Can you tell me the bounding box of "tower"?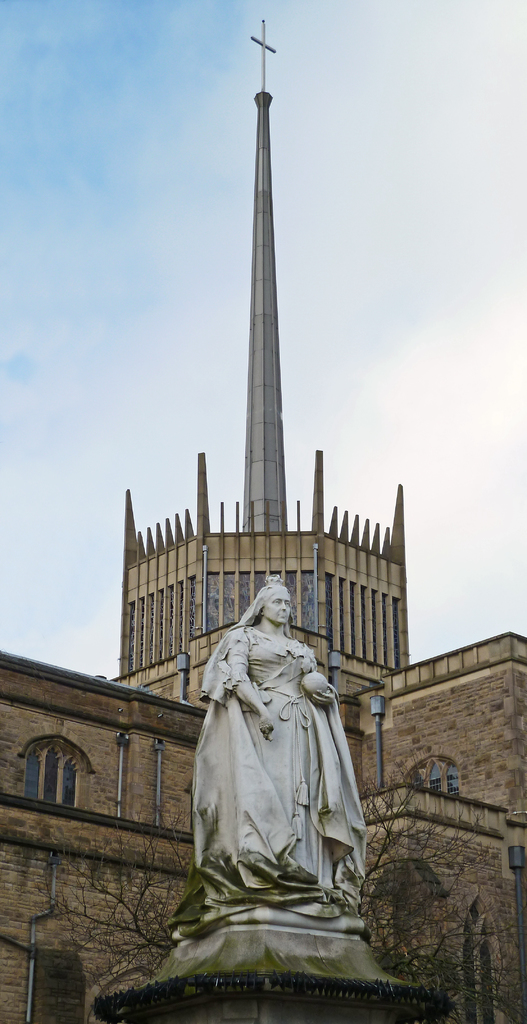
Rect(129, 63, 375, 661).
